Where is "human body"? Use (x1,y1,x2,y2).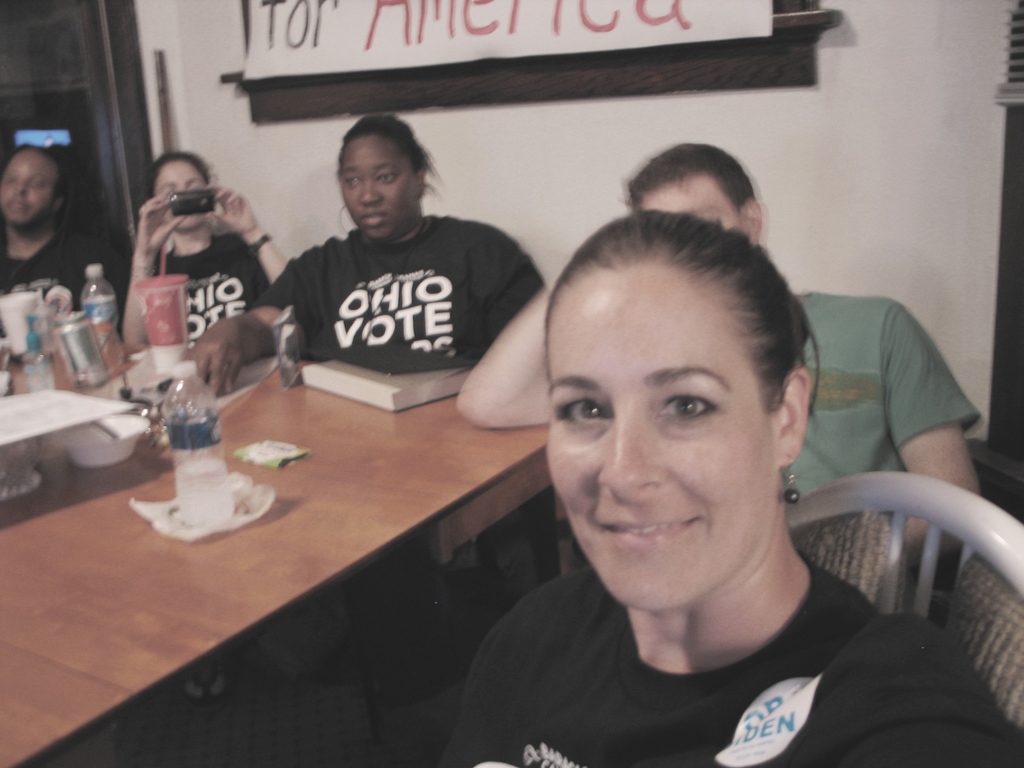
(180,118,539,392).
